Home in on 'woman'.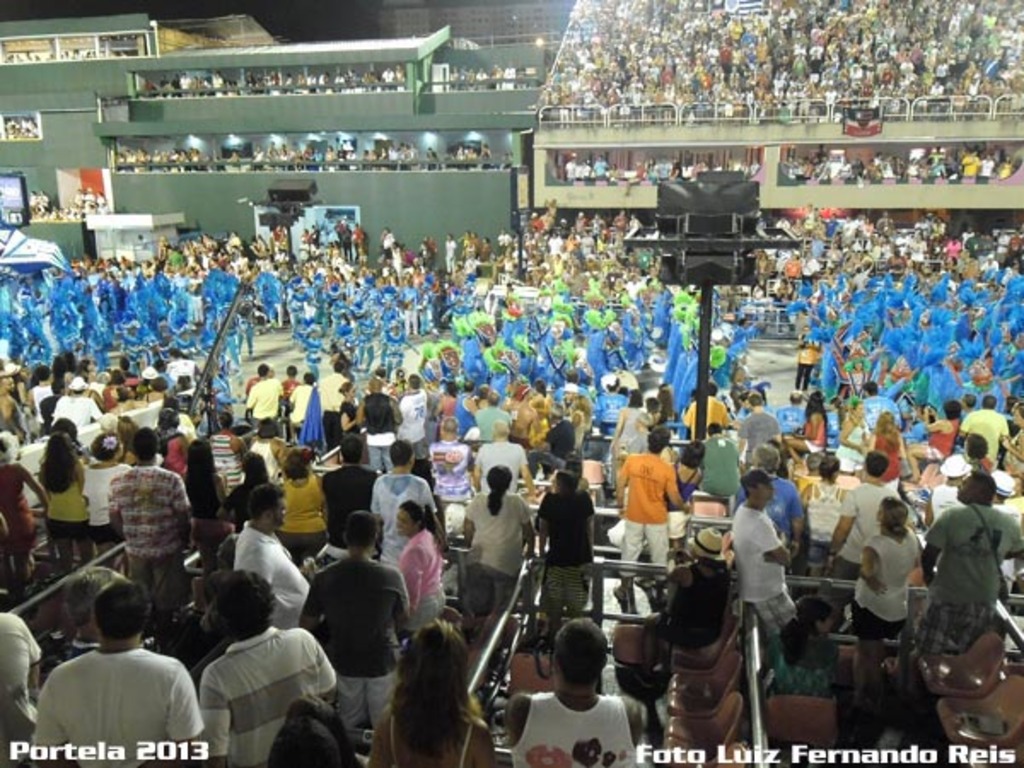
Homed in at x1=44 y1=433 x2=87 y2=572.
